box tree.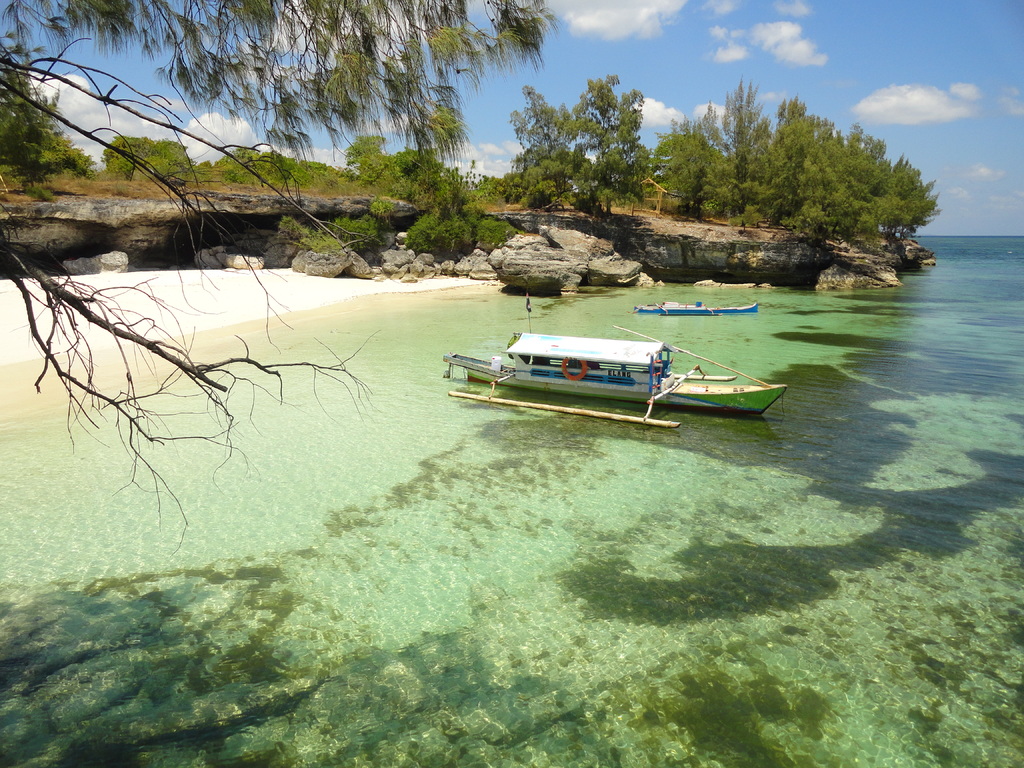
box=[509, 65, 655, 241].
